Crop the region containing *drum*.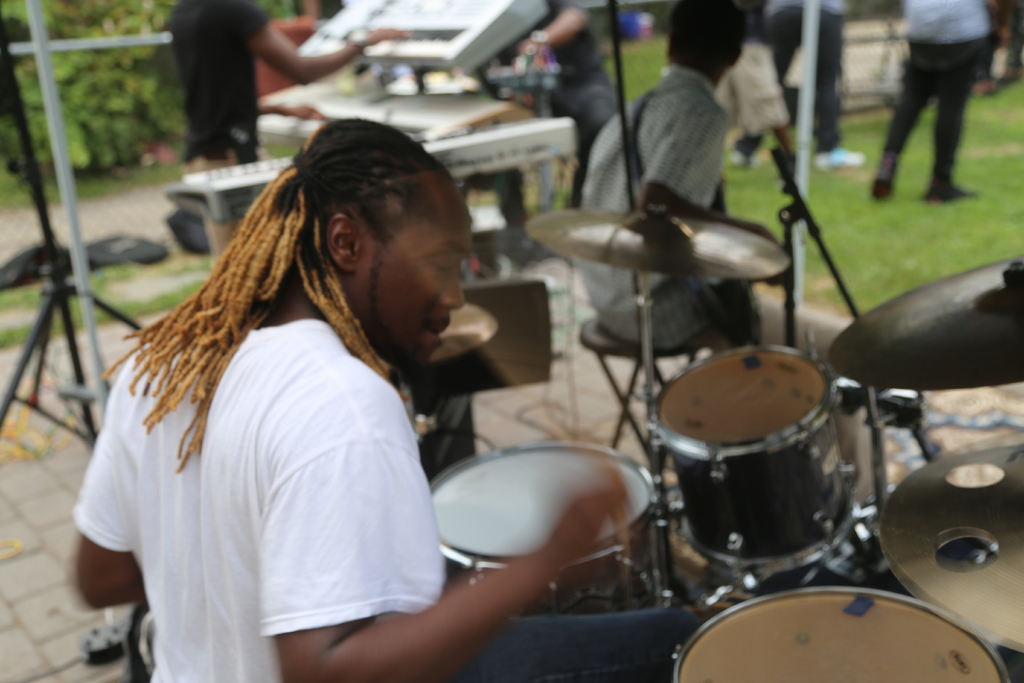
Crop region: 670:591:1010:682.
